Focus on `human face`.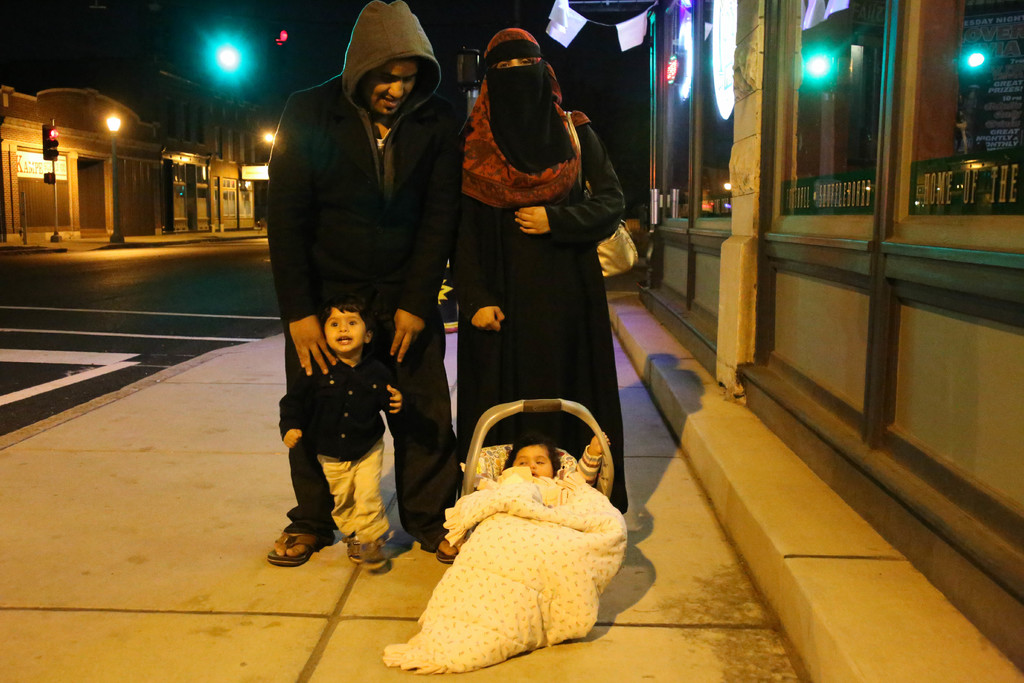
Focused at bbox(360, 59, 421, 116).
